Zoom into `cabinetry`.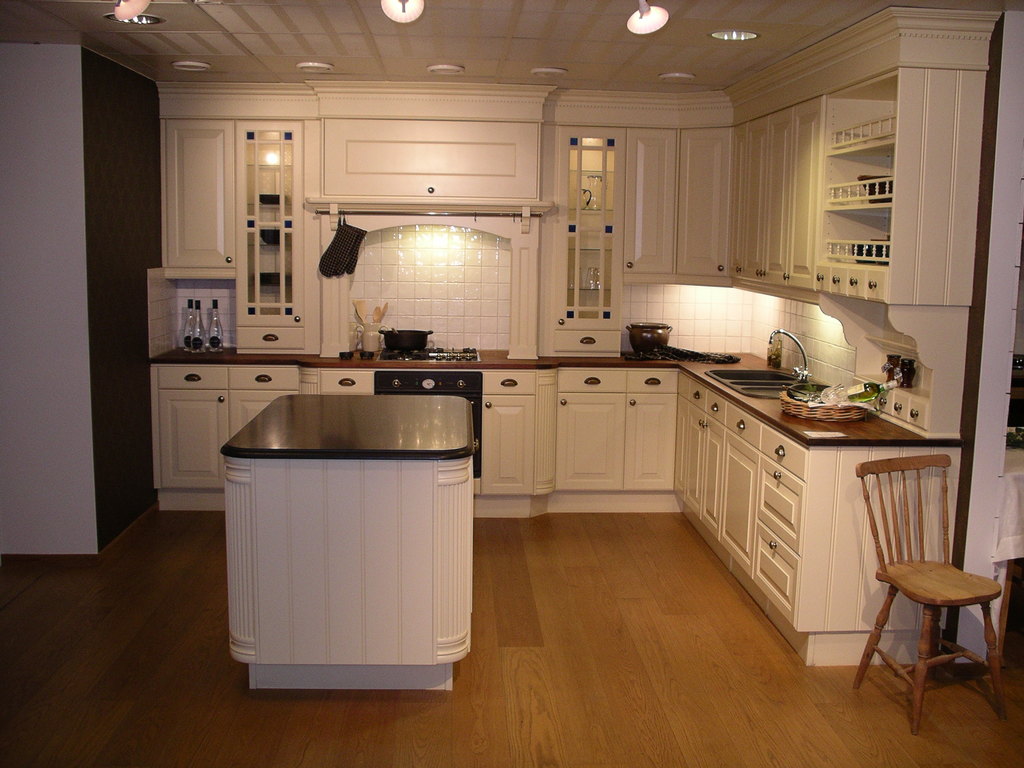
Zoom target: Rect(150, 365, 956, 668).
